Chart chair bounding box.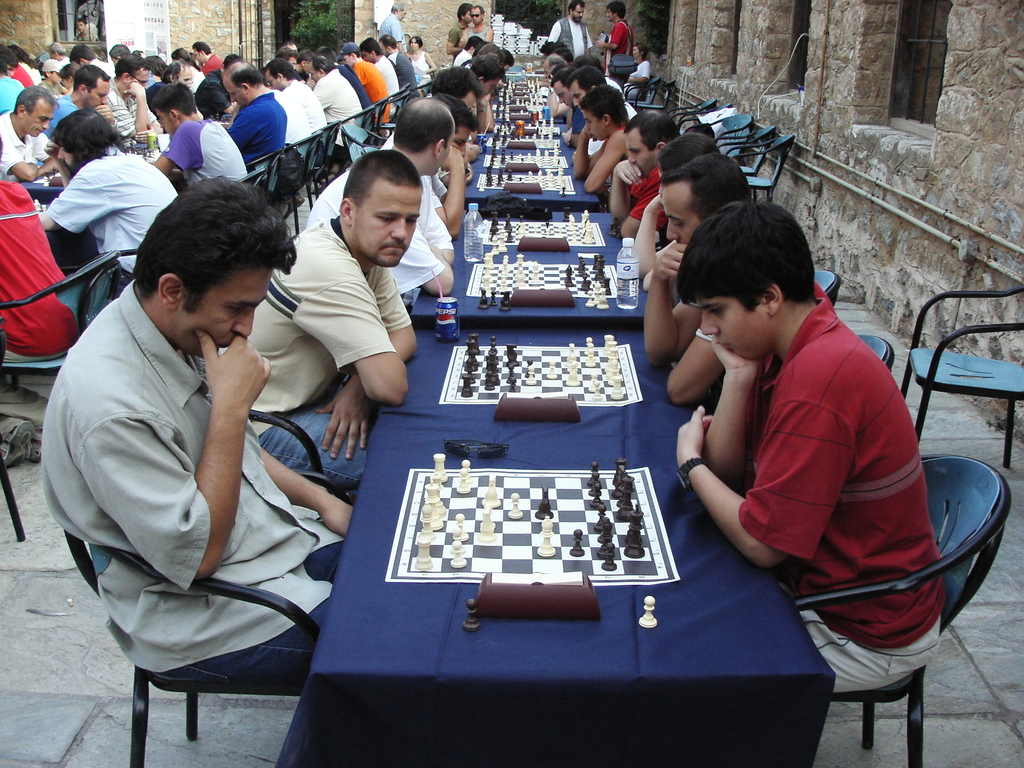
Charted: 273,134,318,230.
